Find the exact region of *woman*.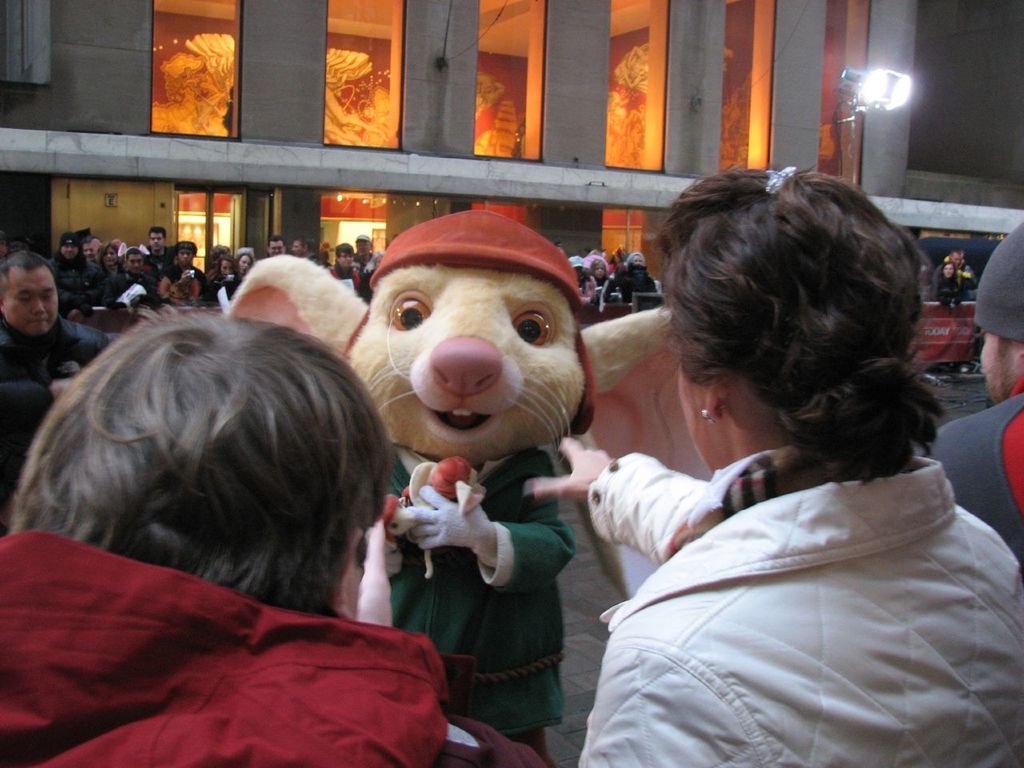
Exact region: locate(94, 242, 127, 278).
